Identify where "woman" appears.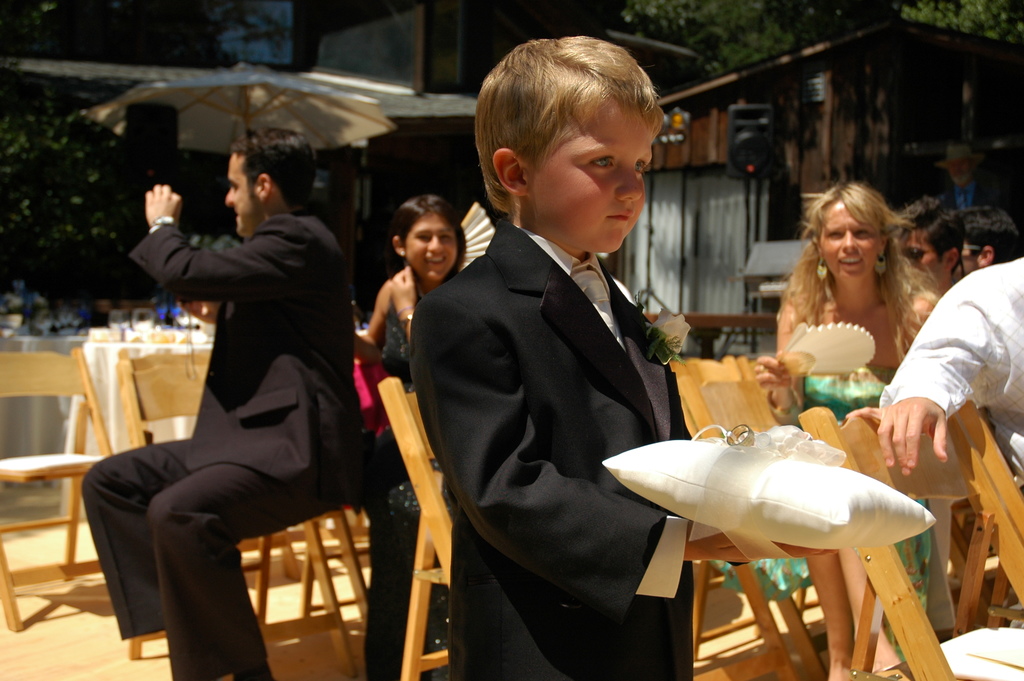
Appears at detection(753, 176, 937, 680).
